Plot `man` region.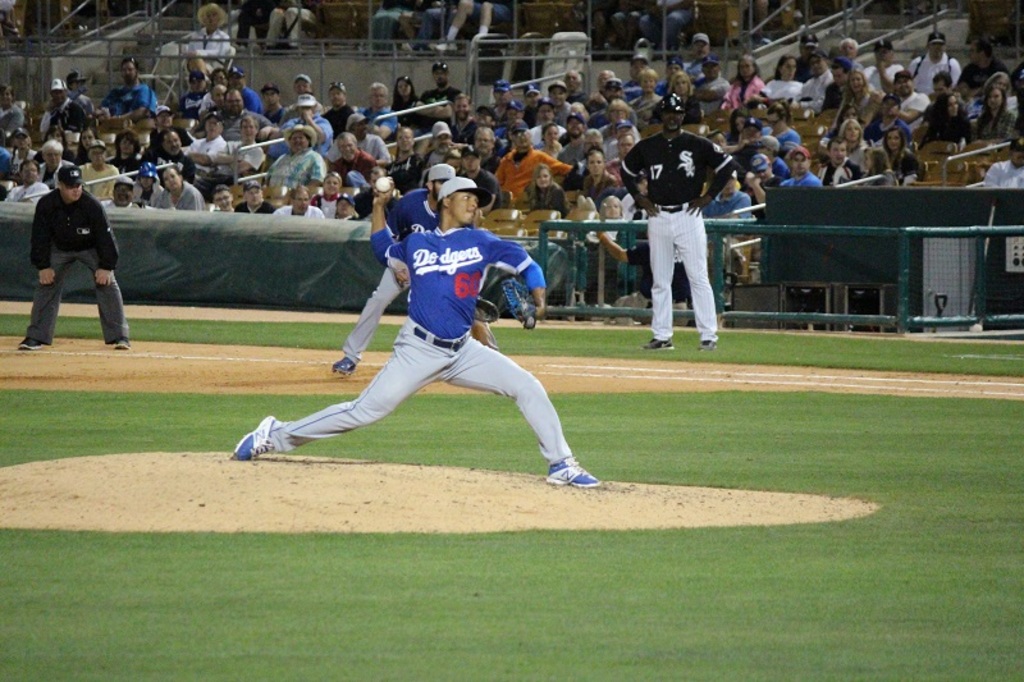
Plotted at 520:83:548:116.
